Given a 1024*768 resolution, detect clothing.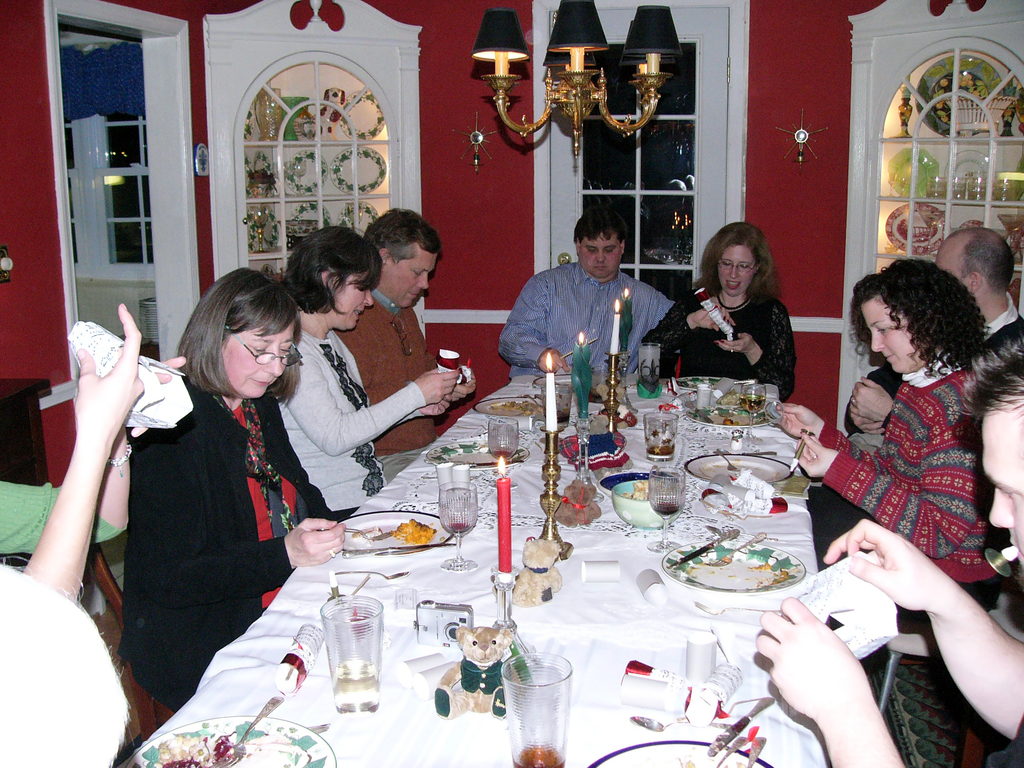
835,331,1000,598.
